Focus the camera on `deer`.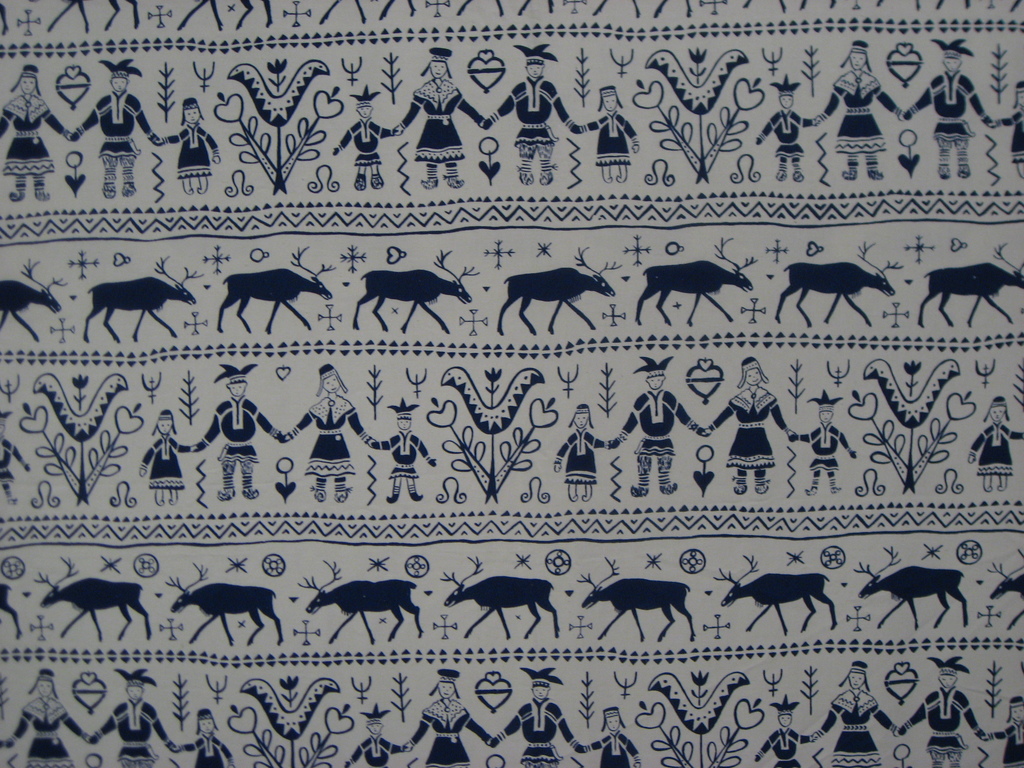
Focus region: crop(214, 245, 337, 335).
